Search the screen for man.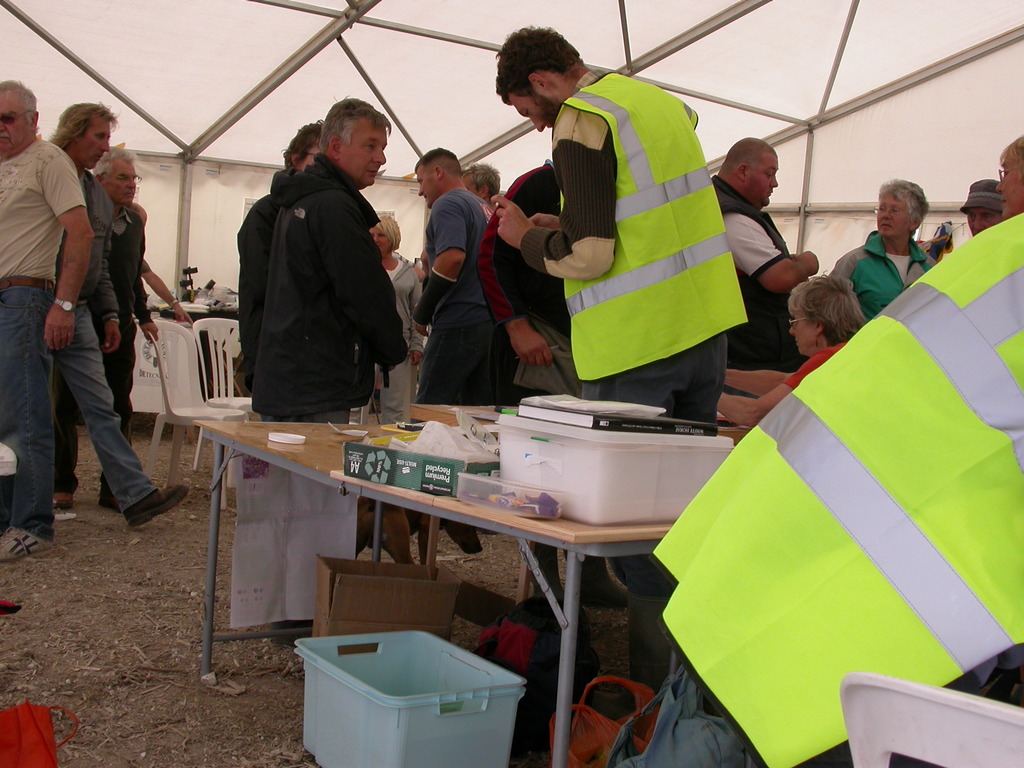
Found at [x1=52, y1=146, x2=163, y2=508].
